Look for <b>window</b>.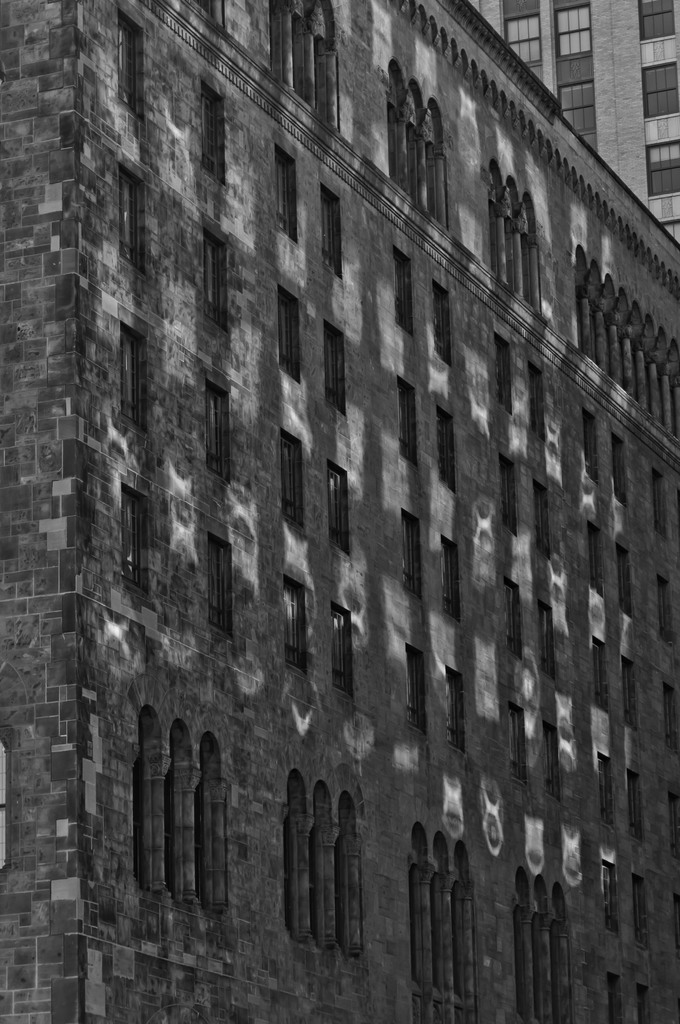
Found: left=590, top=521, right=603, bottom=596.
